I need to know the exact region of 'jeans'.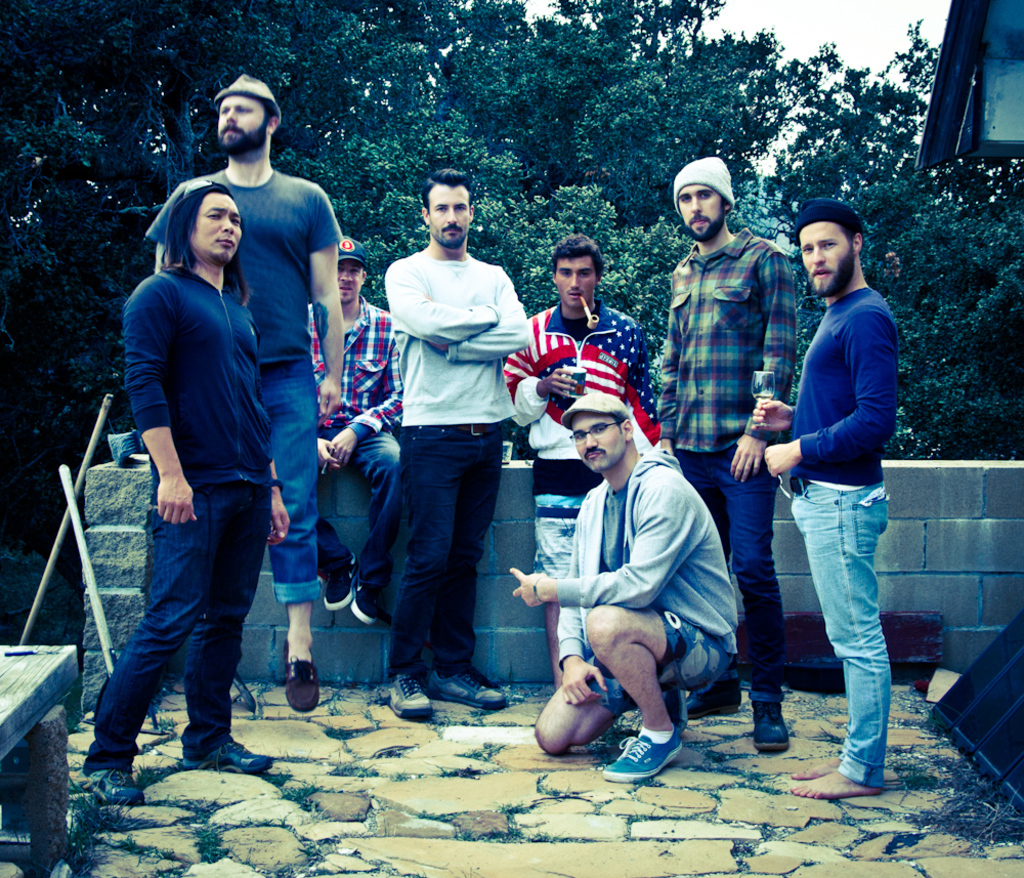
Region: [x1=520, y1=520, x2=579, y2=585].
